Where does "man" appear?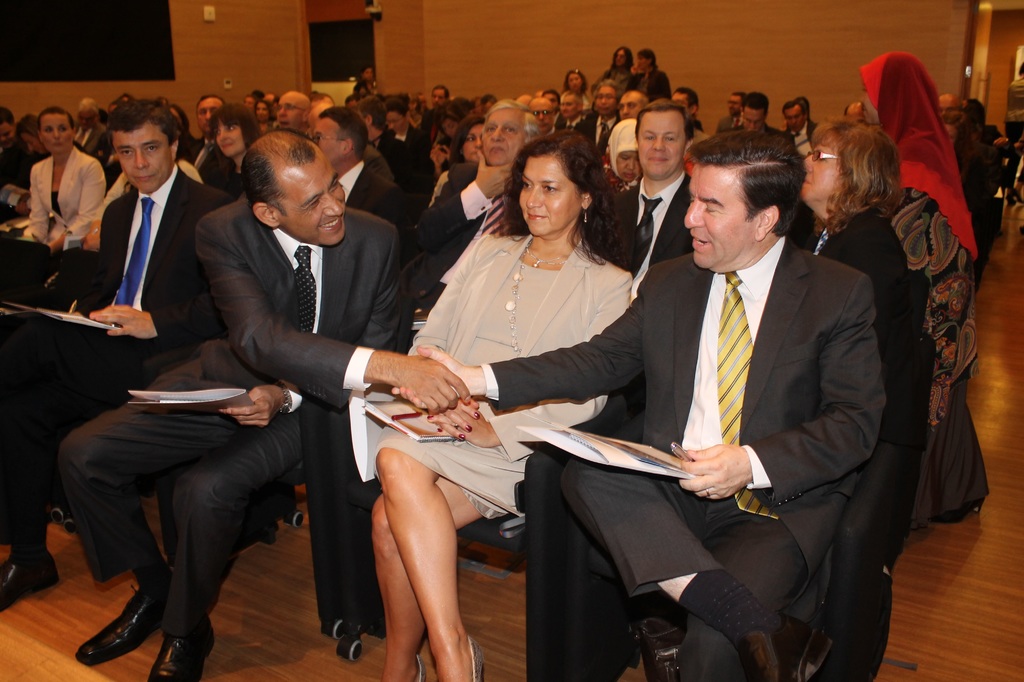
Appears at x1=720 y1=94 x2=744 y2=131.
